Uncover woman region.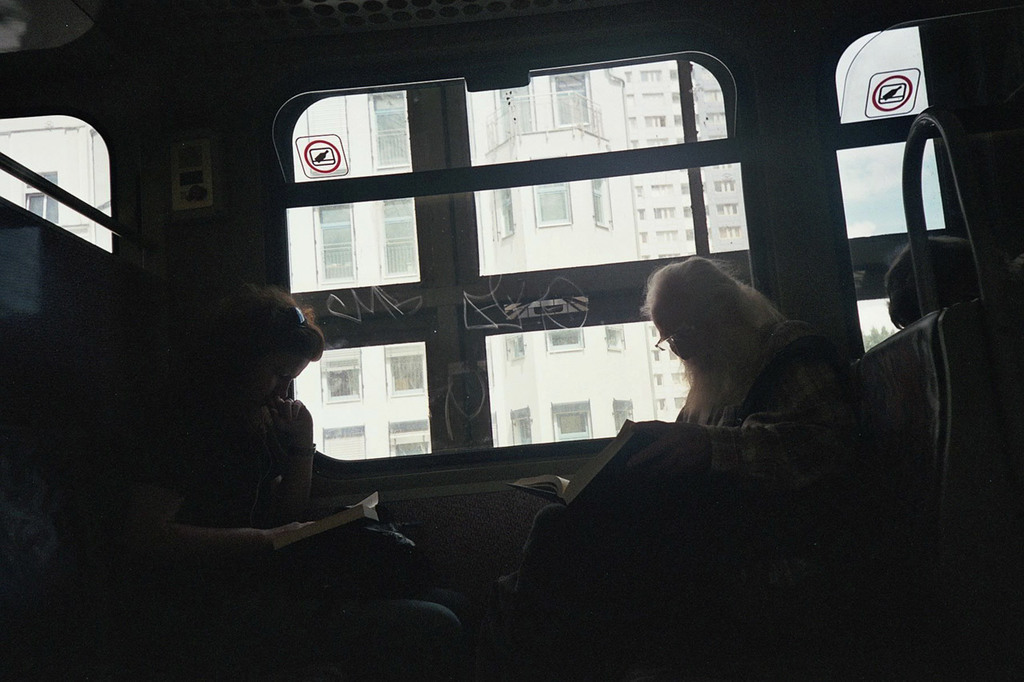
Uncovered: (114,281,421,612).
